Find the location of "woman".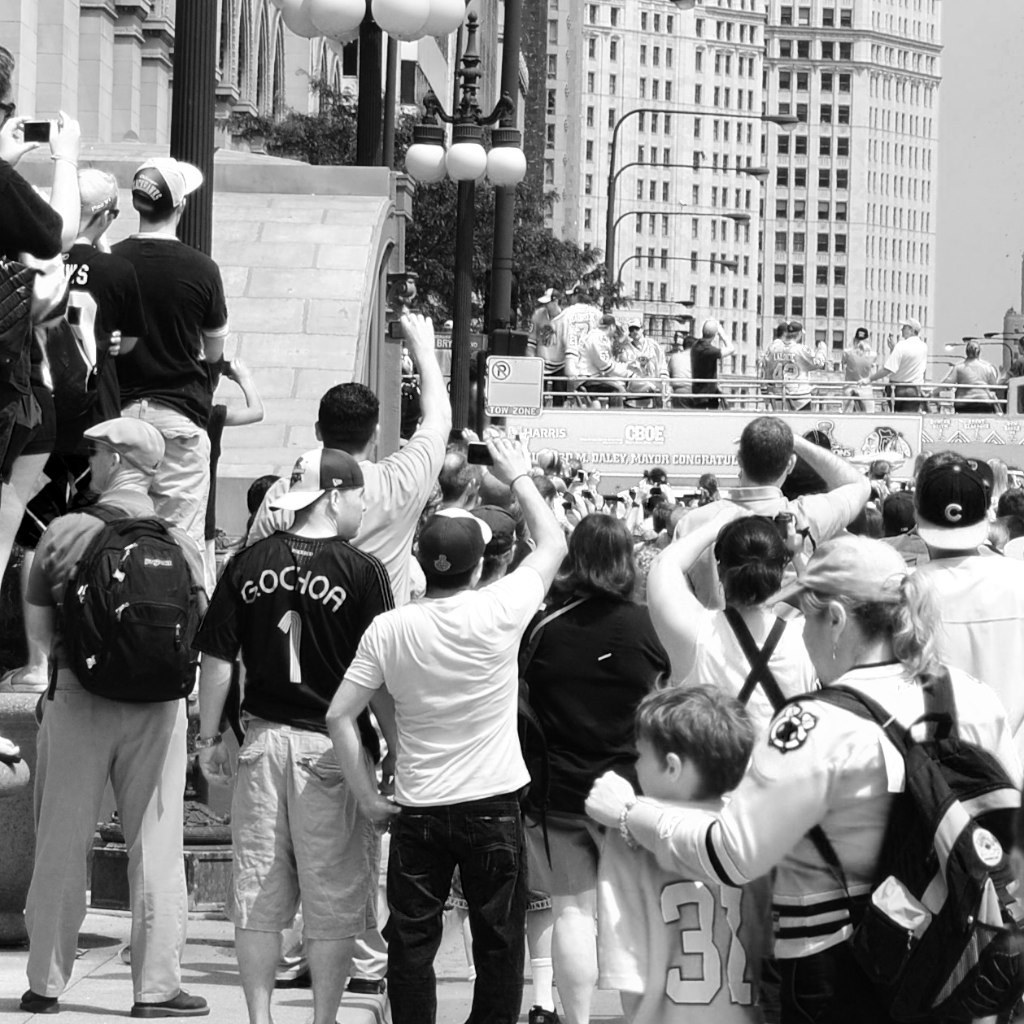
Location: detection(584, 533, 1023, 1023).
